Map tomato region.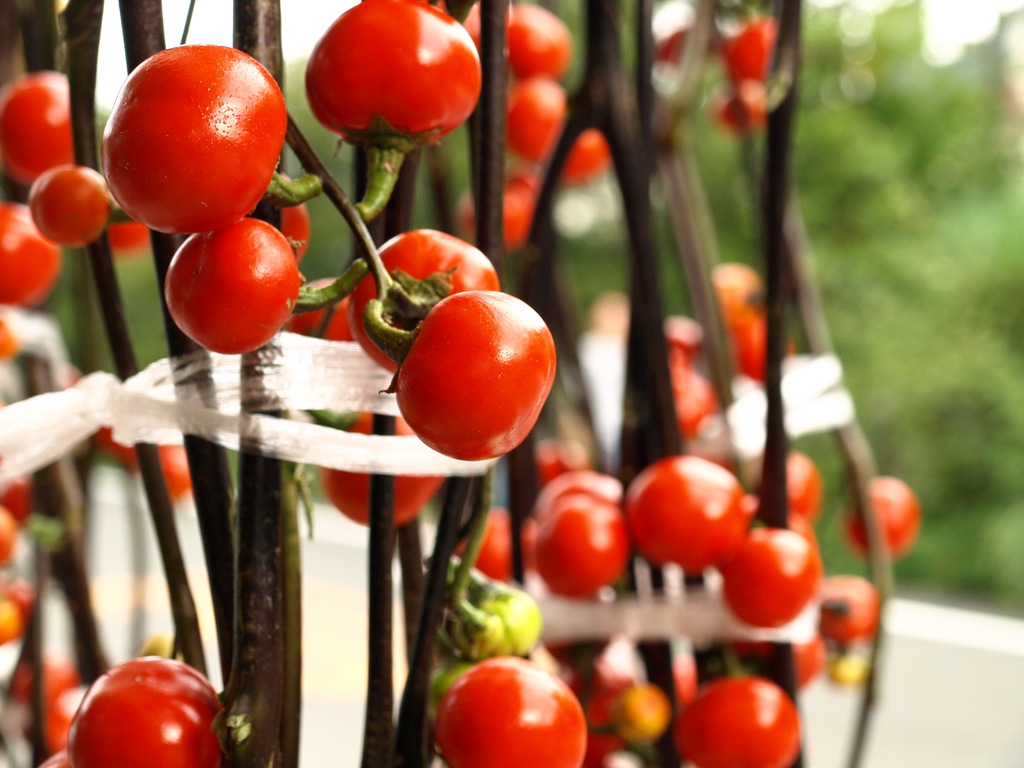
Mapped to BBox(96, 41, 289, 252).
